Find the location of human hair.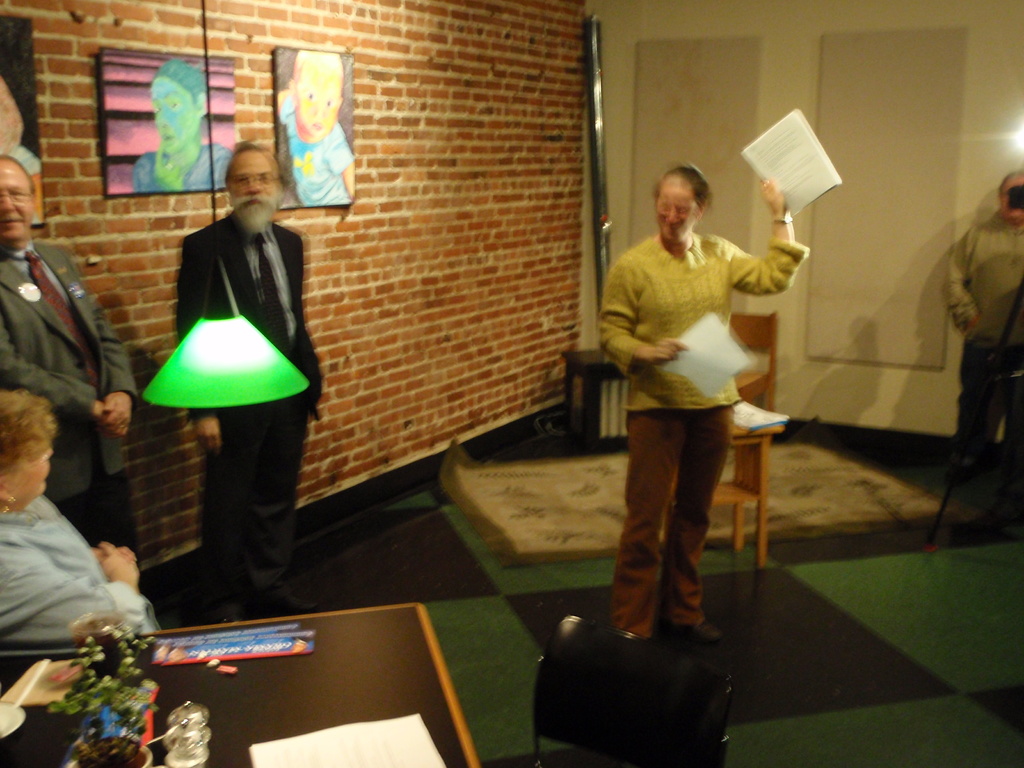
Location: box(650, 164, 714, 214).
